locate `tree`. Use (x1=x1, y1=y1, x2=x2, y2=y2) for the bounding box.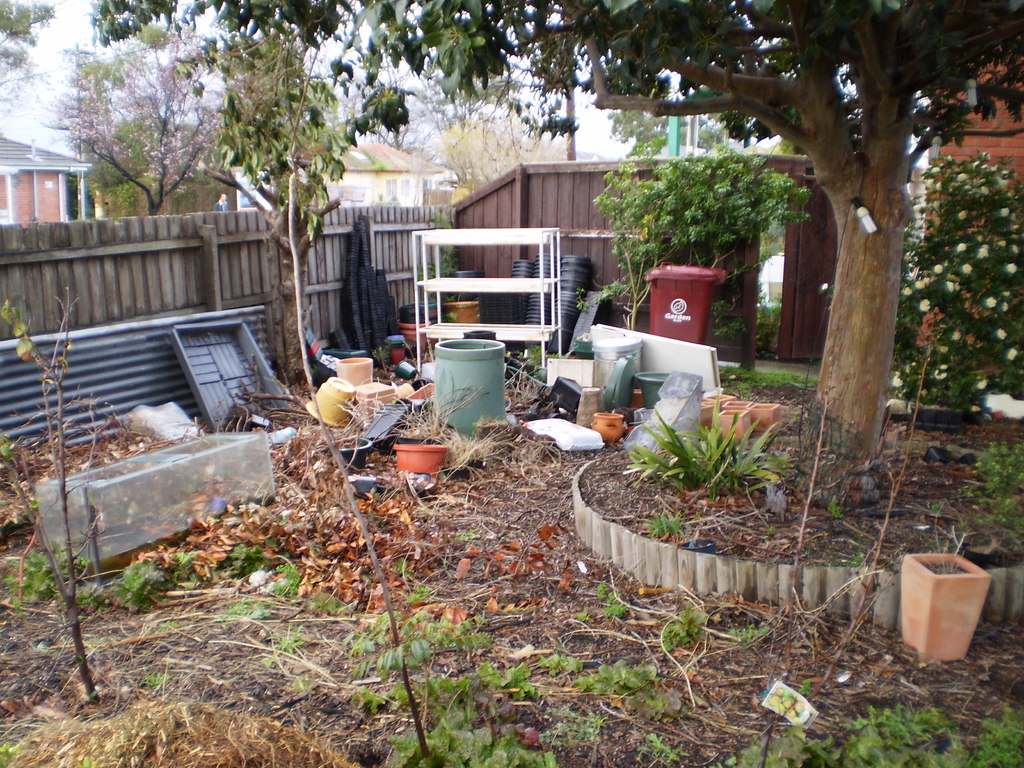
(x1=93, y1=0, x2=1022, y2=505).
